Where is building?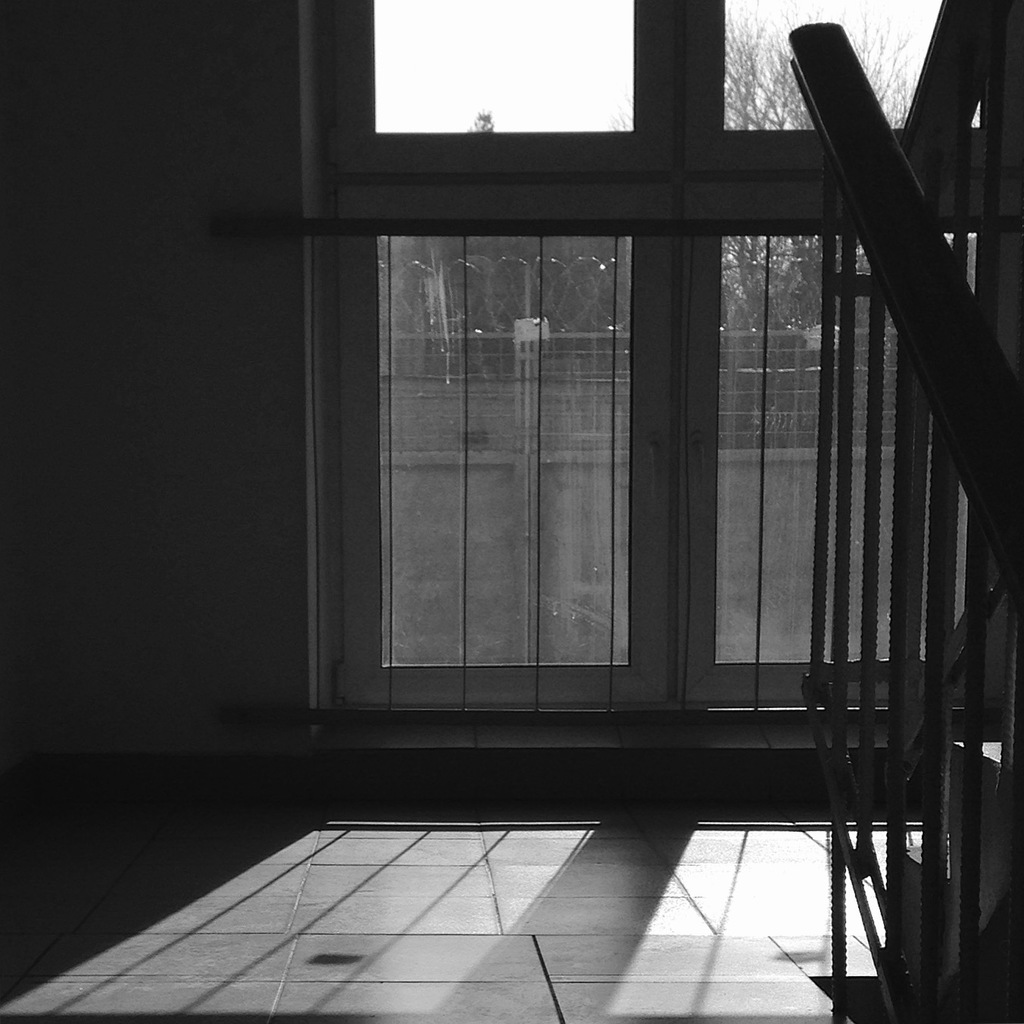
(0,0,1023,1023).
